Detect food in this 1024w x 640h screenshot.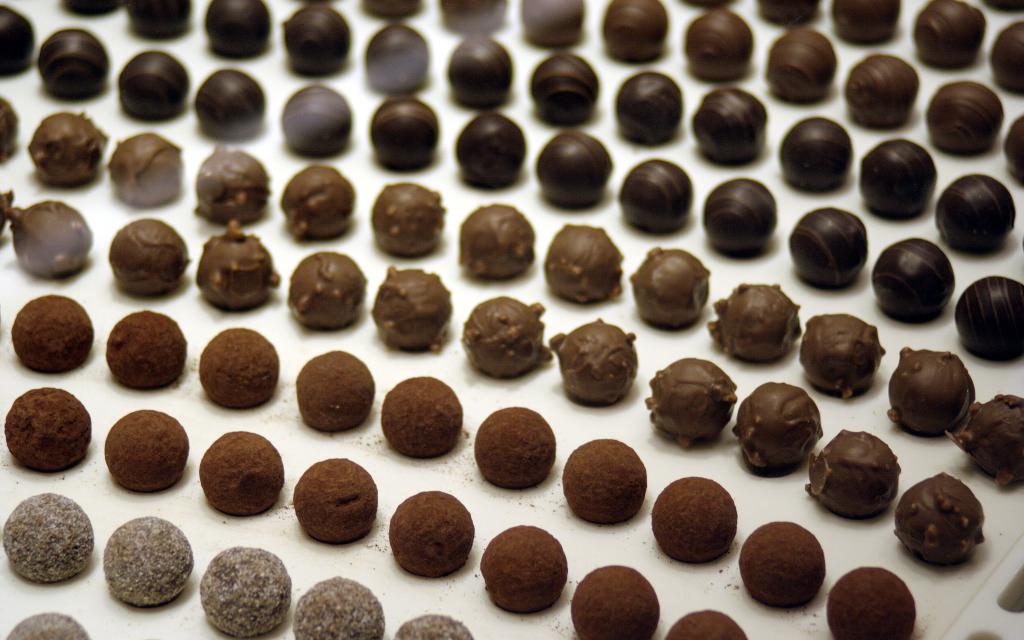
Detection: bbox=[394, 613, 471, 639].
